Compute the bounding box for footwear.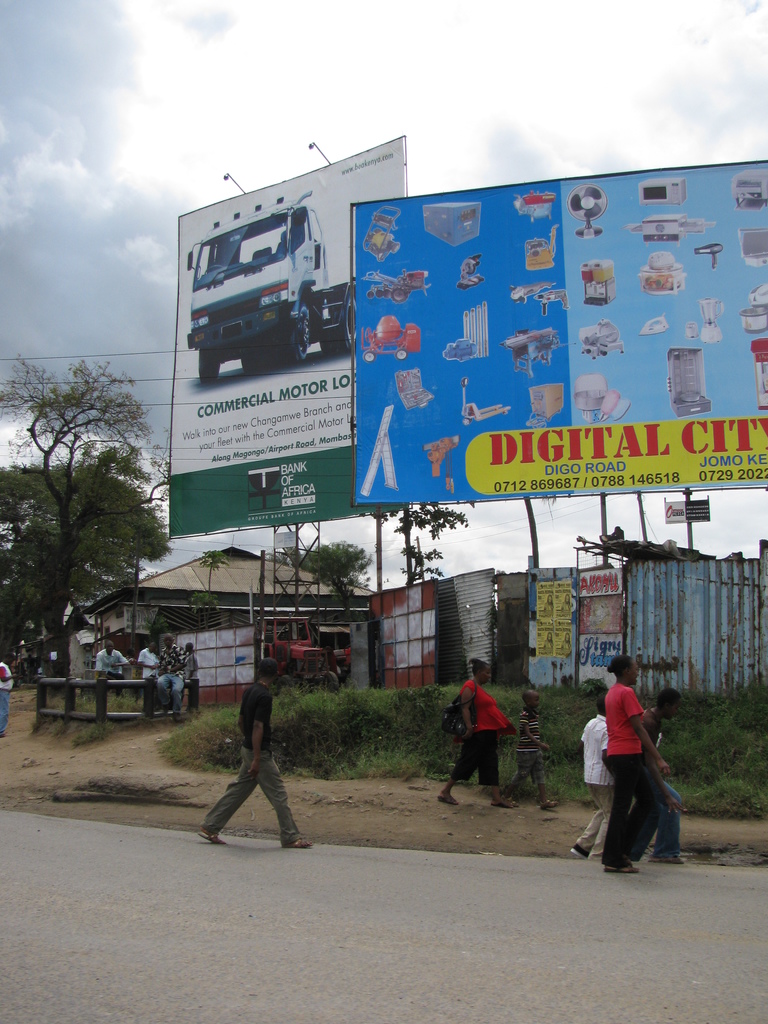
x1=567, y1=844, x2=589, y2=854.
